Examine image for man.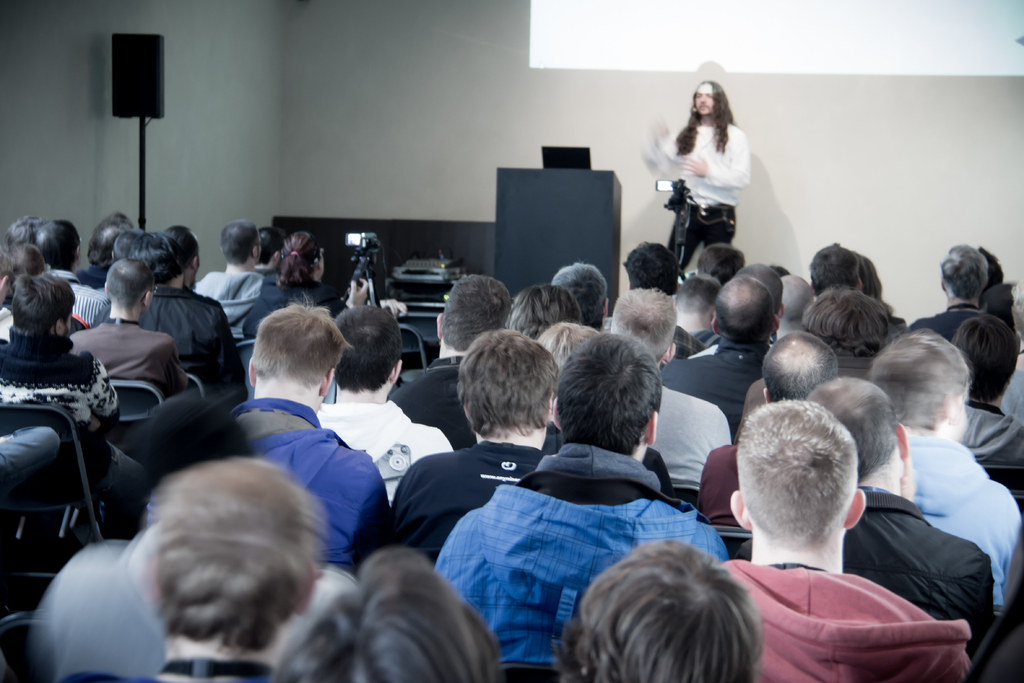
Examination result: (193, 218, 292, 338).
